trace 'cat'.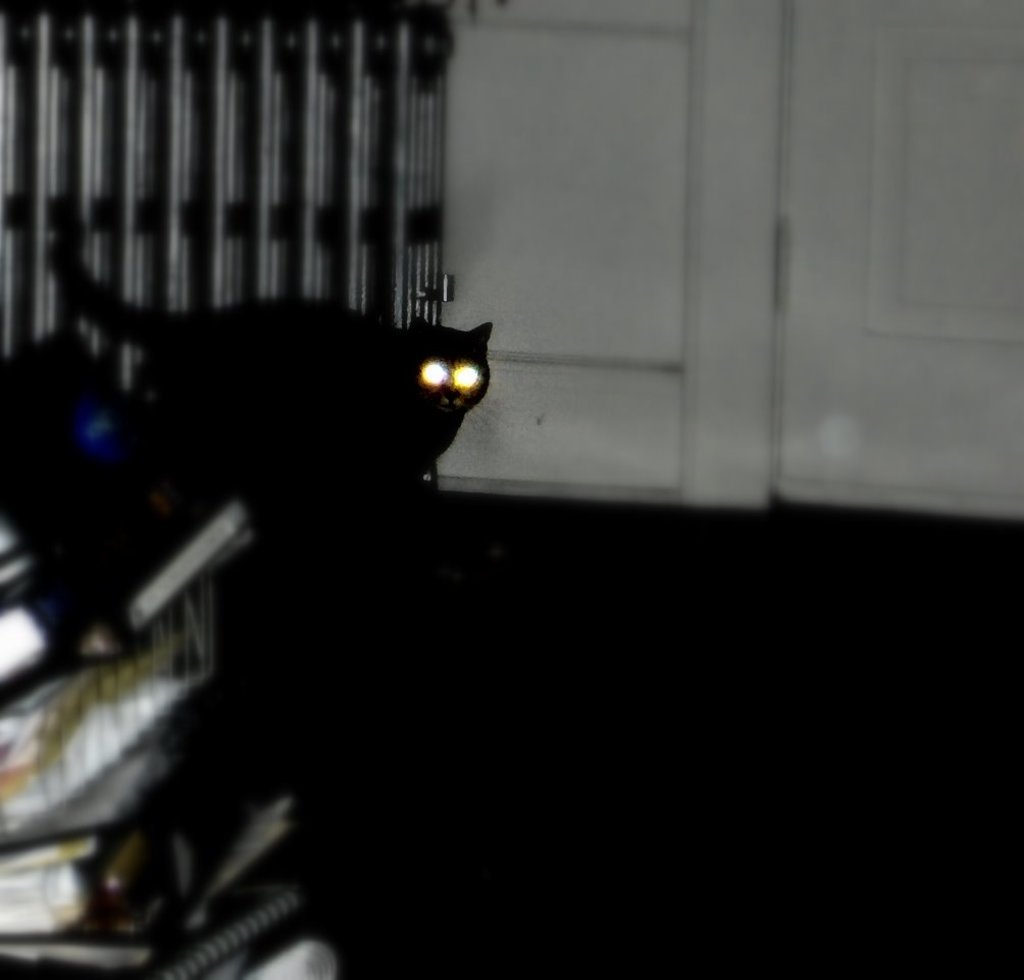
Traced to Rect(49, 212, 494, 468).
